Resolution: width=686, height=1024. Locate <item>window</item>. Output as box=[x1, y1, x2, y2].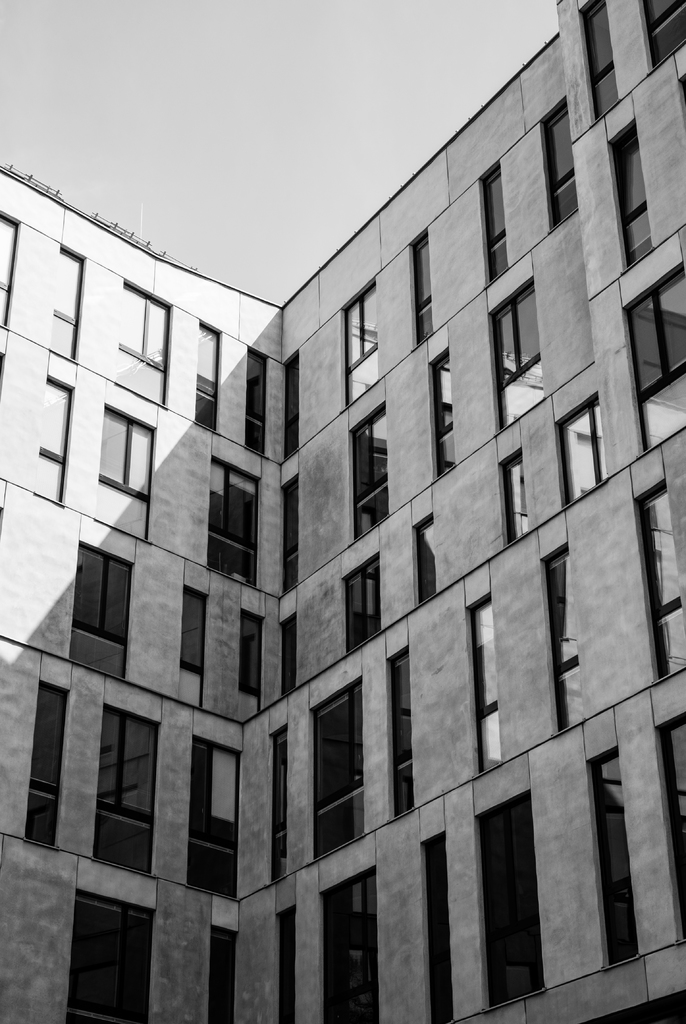
box=[503, 447, 526, 543].
